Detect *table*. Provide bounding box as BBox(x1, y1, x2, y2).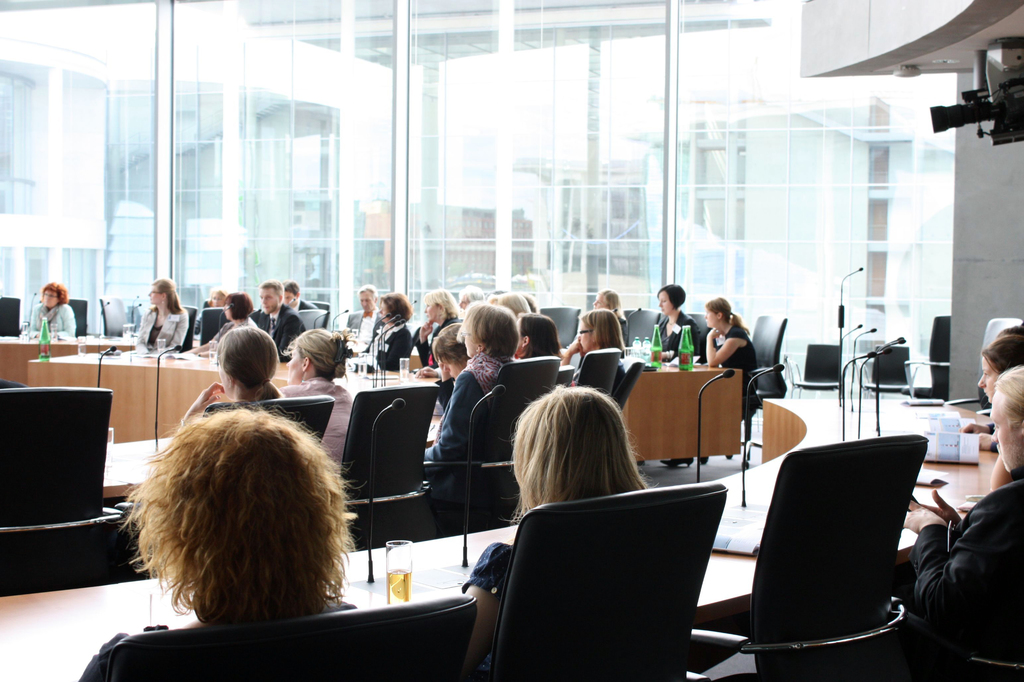
BBox(0, 398, 1000, 681).
